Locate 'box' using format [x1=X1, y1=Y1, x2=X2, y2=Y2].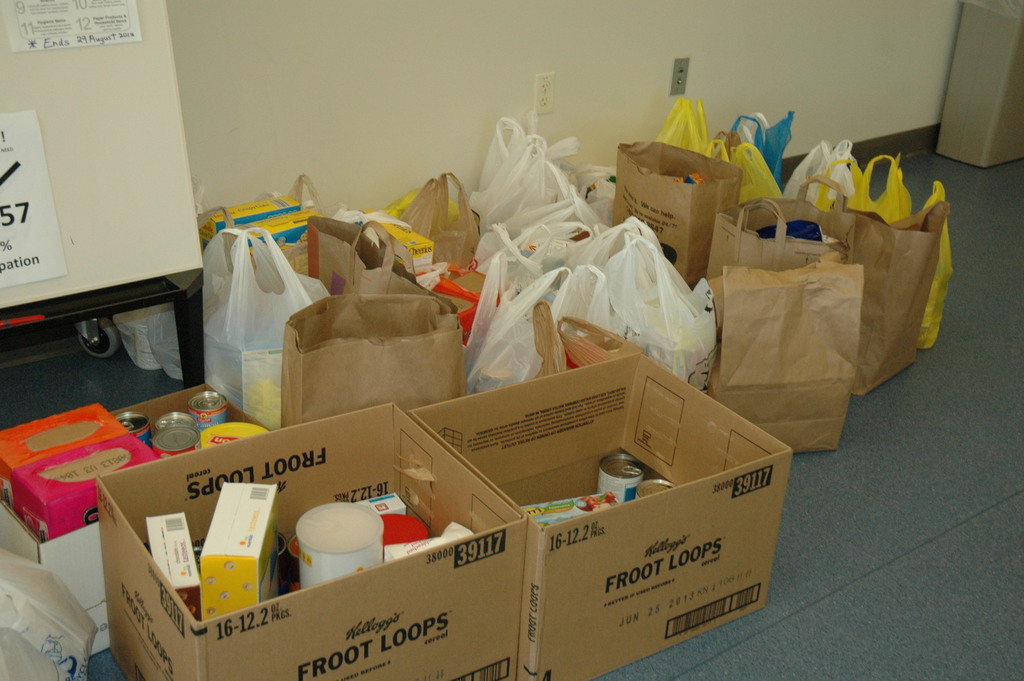
[x1=1, y1=400, x2=136, y2=504].
